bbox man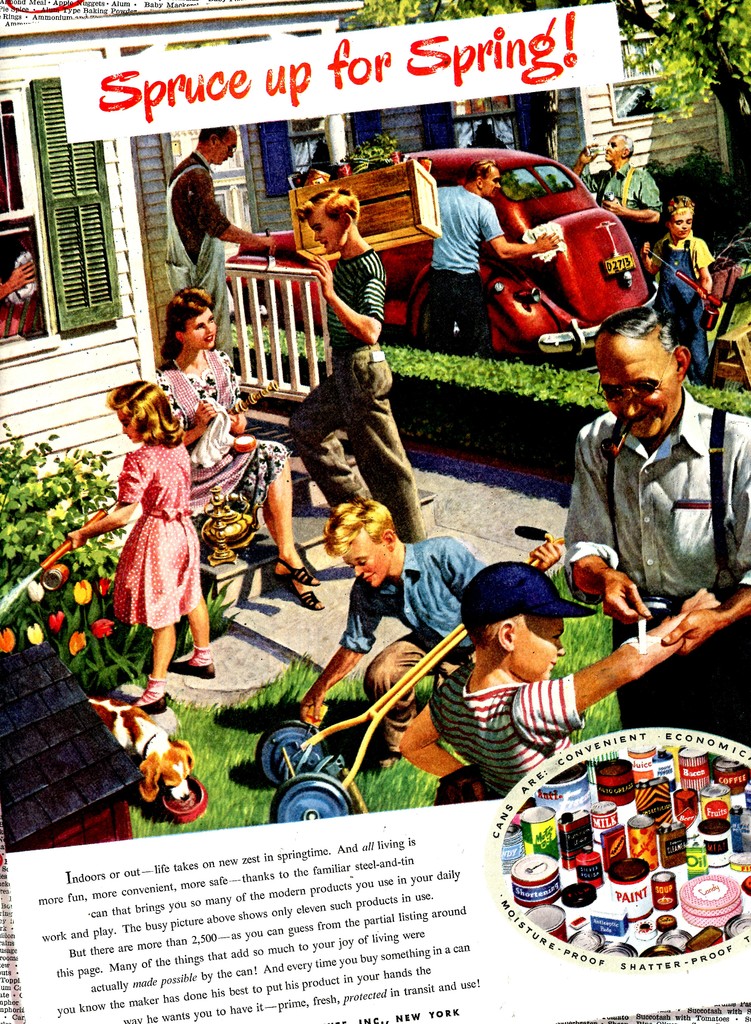
430:156:558:359
